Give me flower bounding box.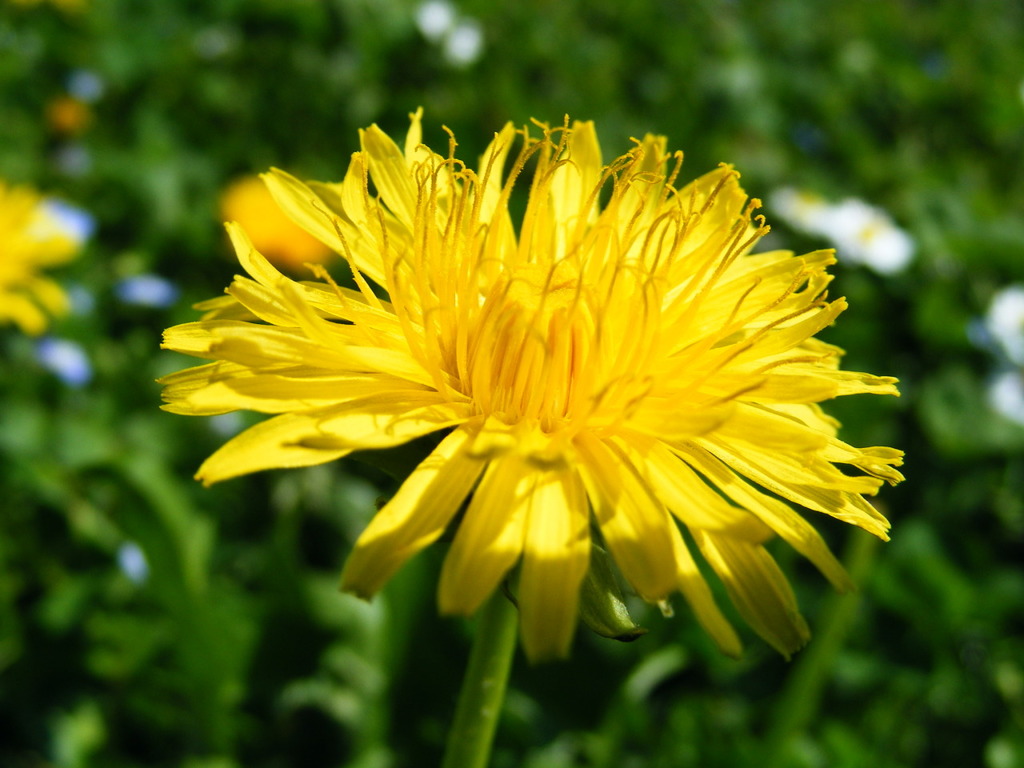
<region>152, 96, 874, 685</region>.
